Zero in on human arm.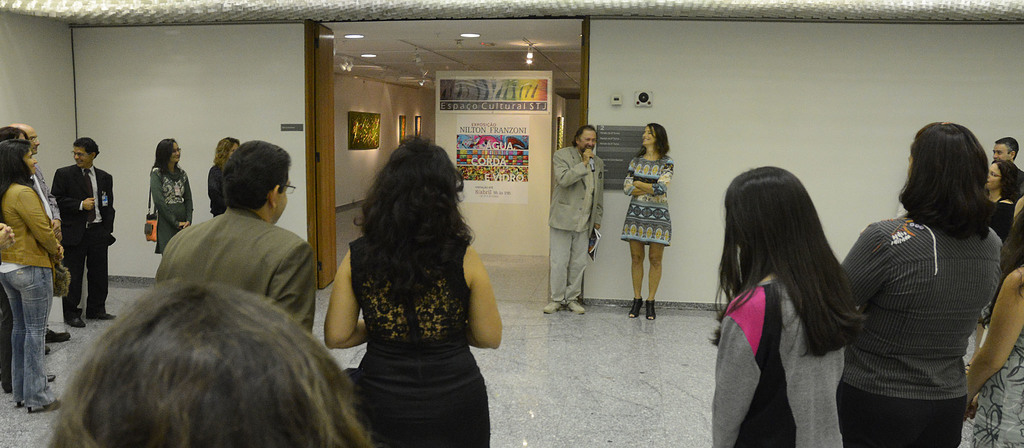
Zeroed in: [left=621, top=153, right=648, bottom=194].
